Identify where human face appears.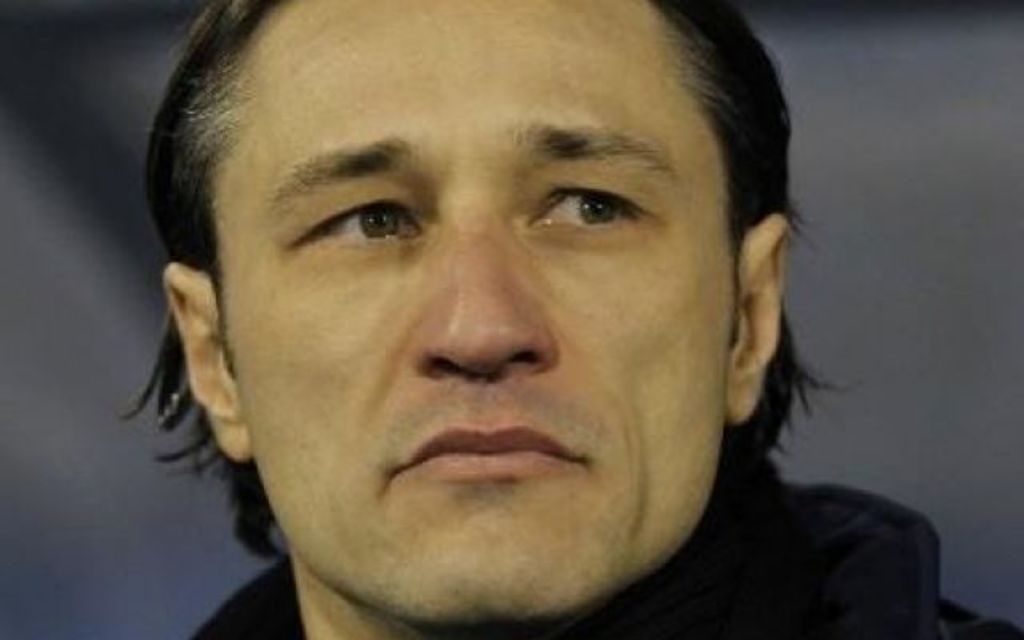
Appears at select_region(218, 0, 726, 629).
